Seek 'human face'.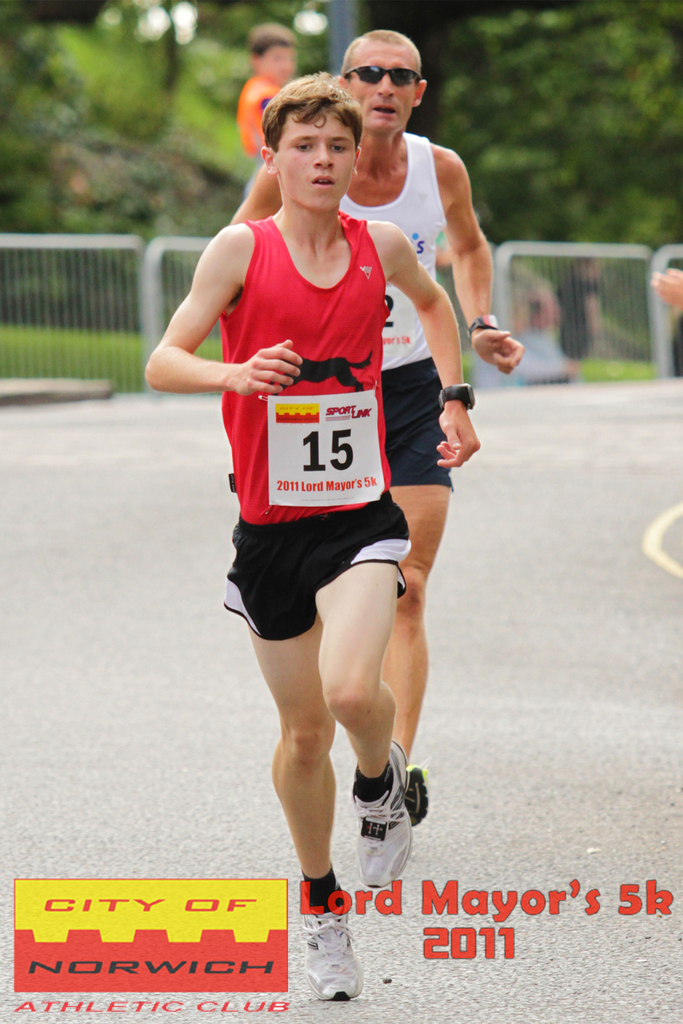
[352, 40, 420, 131].
